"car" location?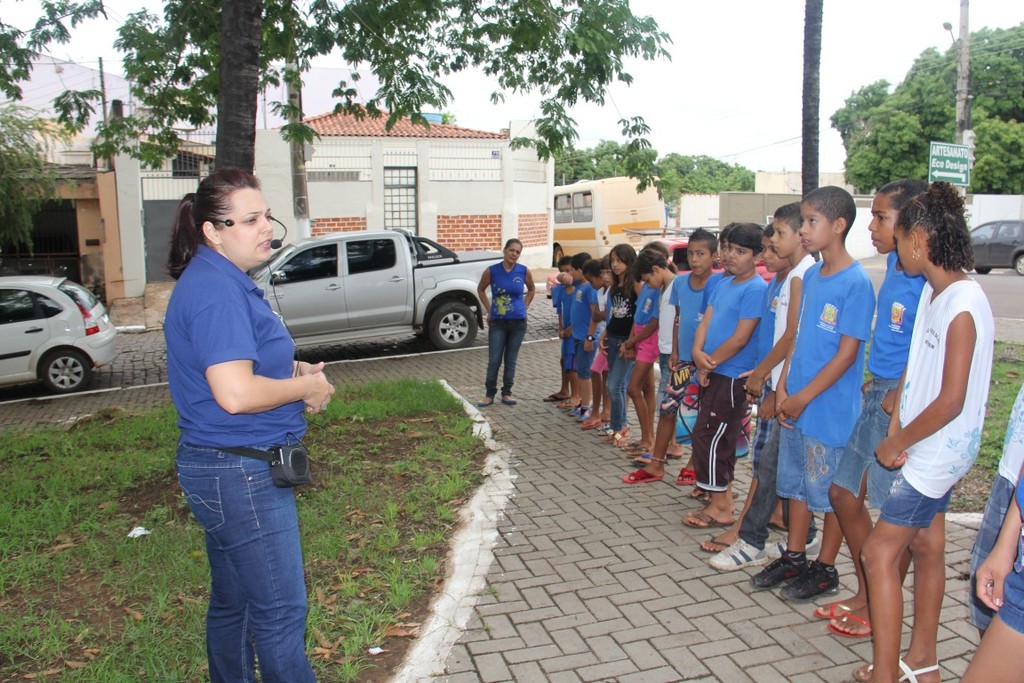
(260,228,501,361)
